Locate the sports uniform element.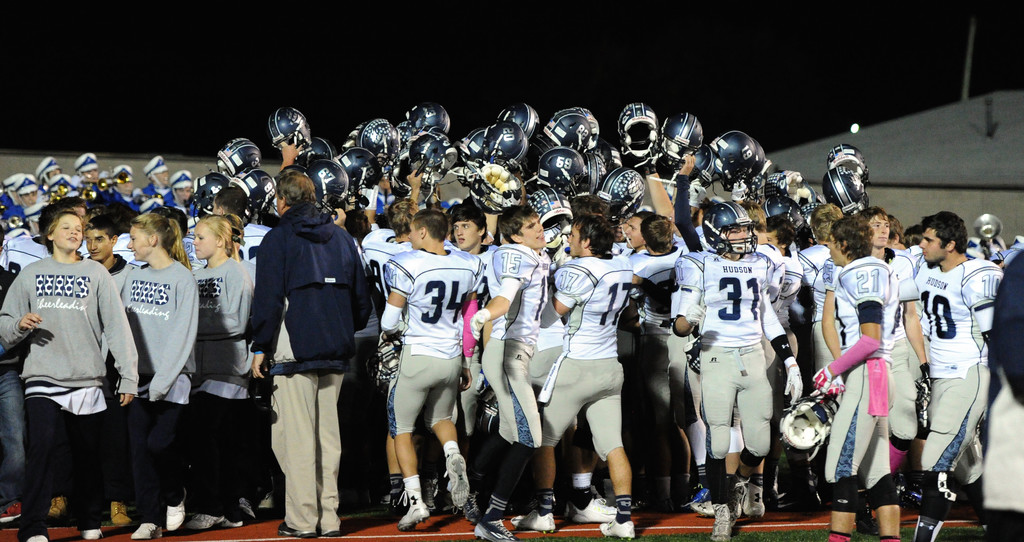
Element bbox: 464,225,546,456.
